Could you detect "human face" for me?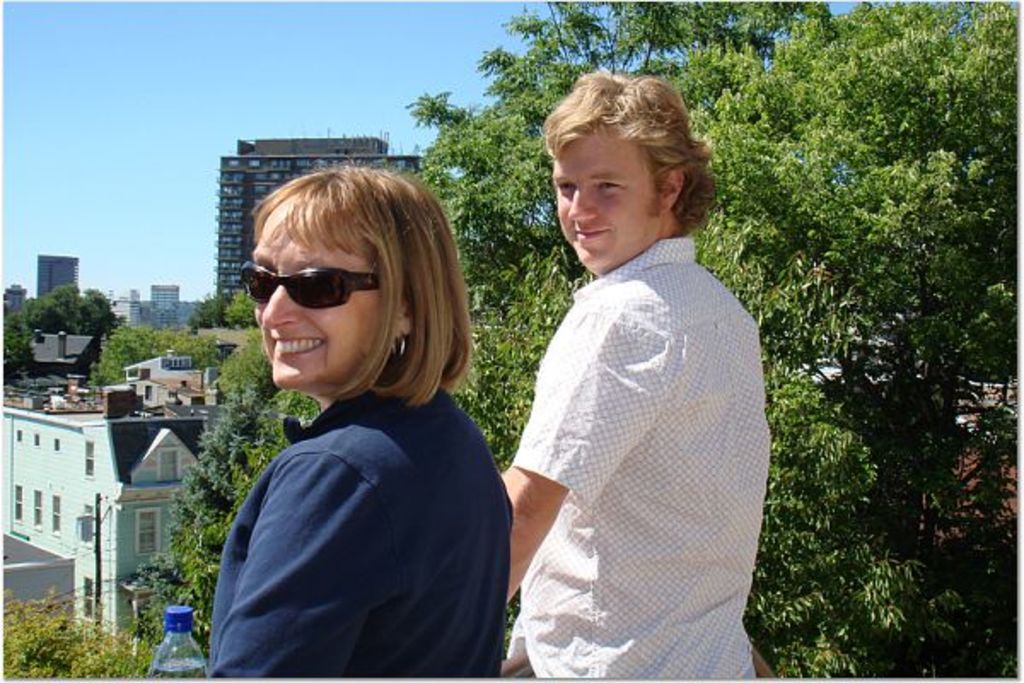
Detection result: box(254, 196, 384, 388).
